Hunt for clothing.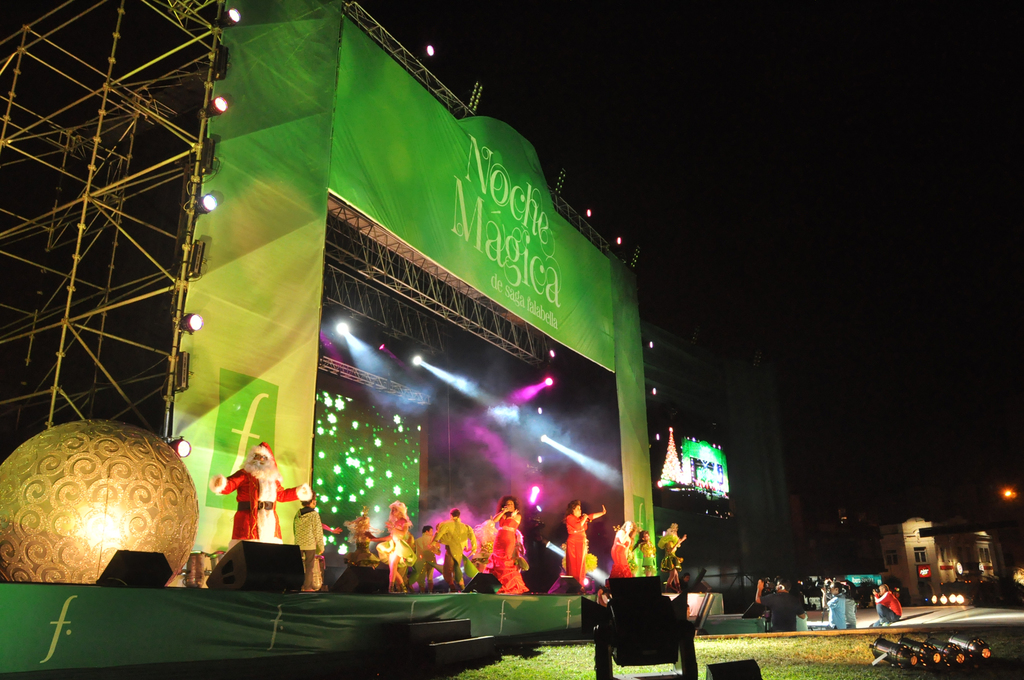
Hunted down at select_region(828, 592, 846, 630).
